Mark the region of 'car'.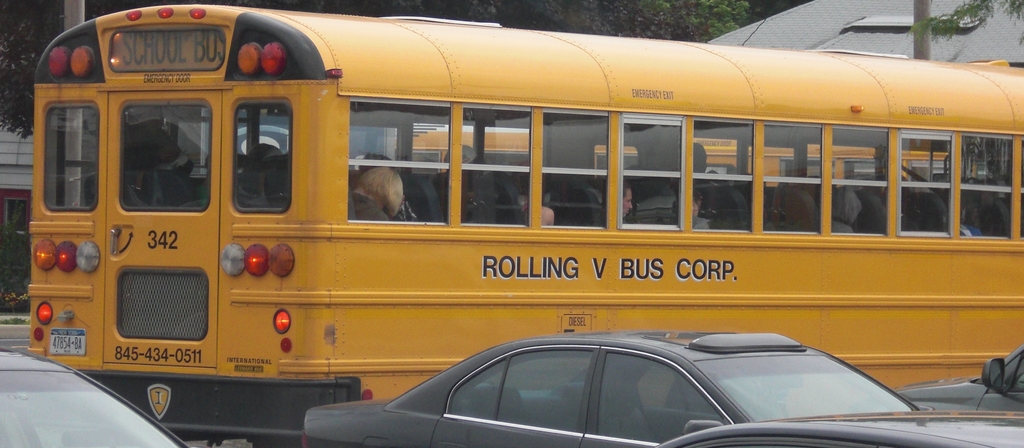
Region: pyautogui.locateOnScreen(290, 323, 954, 447).
